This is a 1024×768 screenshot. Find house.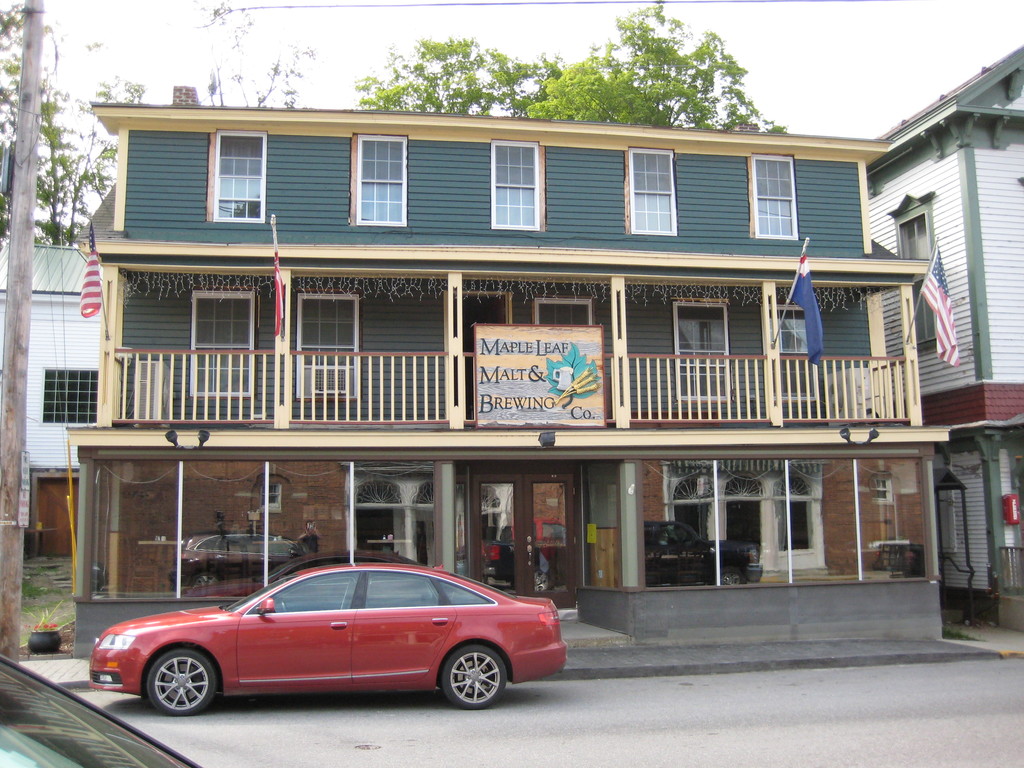
Bounding box: rect(0, 243, 99, 563).
